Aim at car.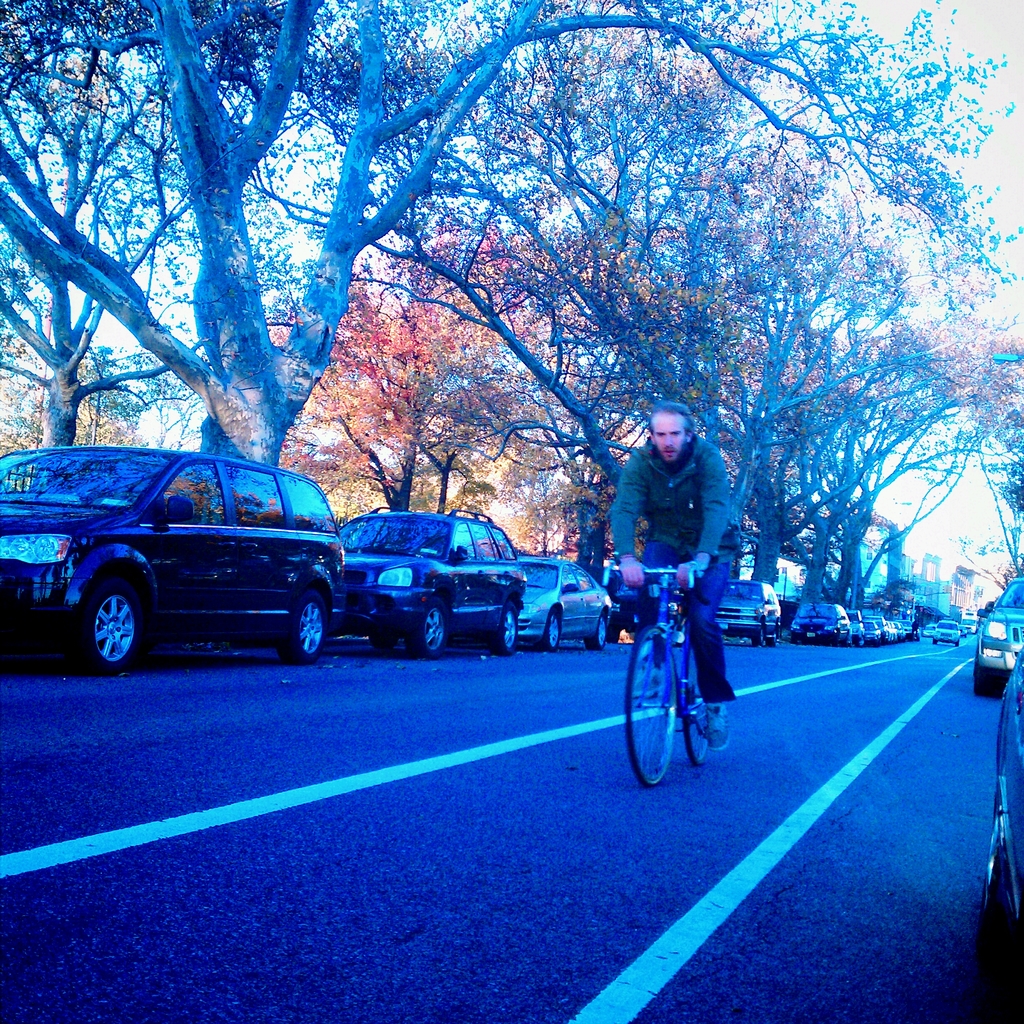
Aimed at [left=969, top=572, right=1023, bottom=705].
